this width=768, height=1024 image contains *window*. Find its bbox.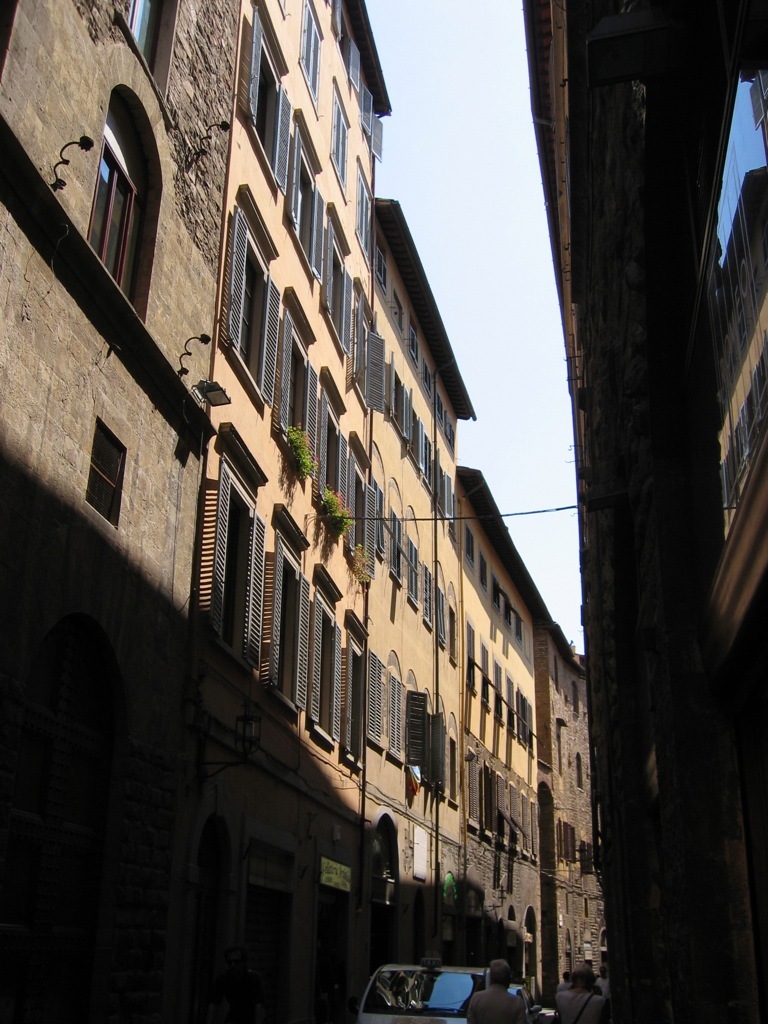
l=462, t=754, r=482, b=826.
